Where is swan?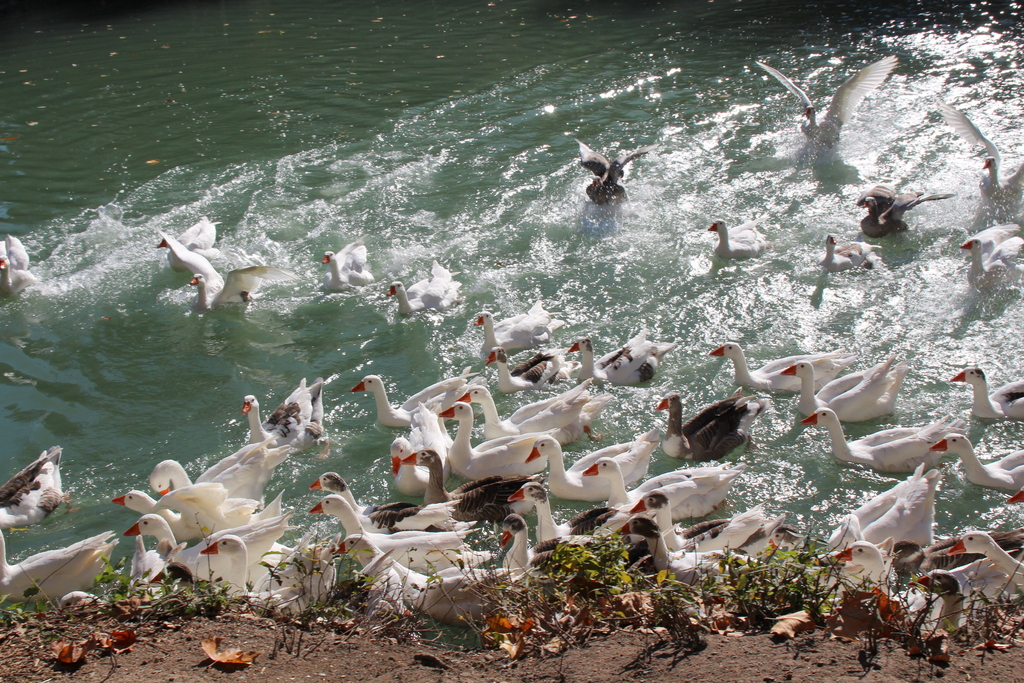
(left=932, top=93, right=1023, bottom=195).
